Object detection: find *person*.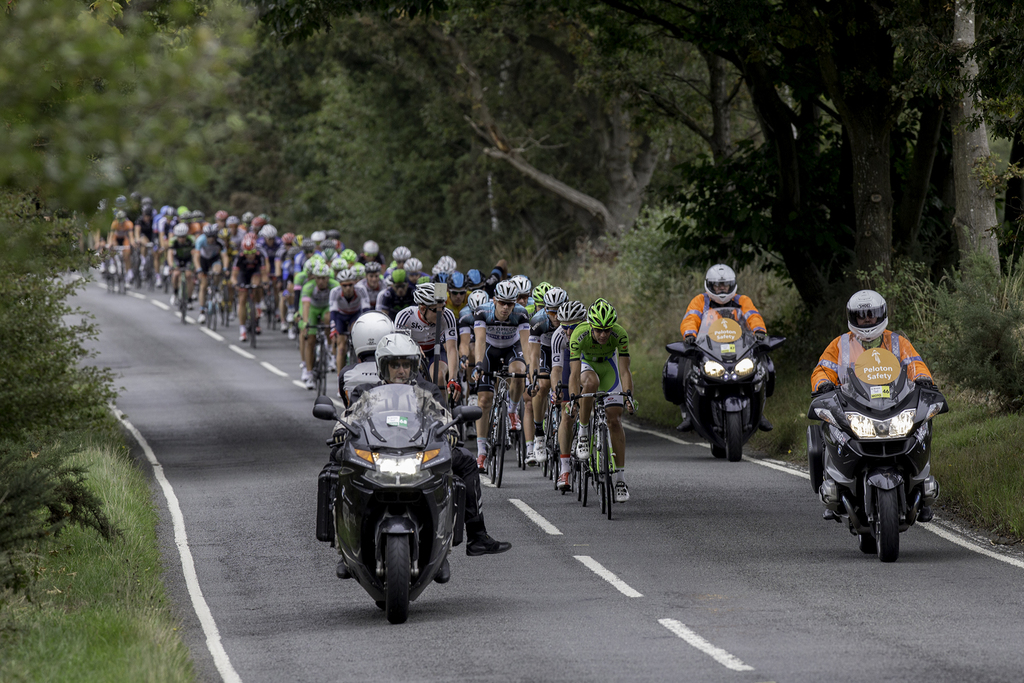
x1=328, y1=271, x2=367, y2=385.
